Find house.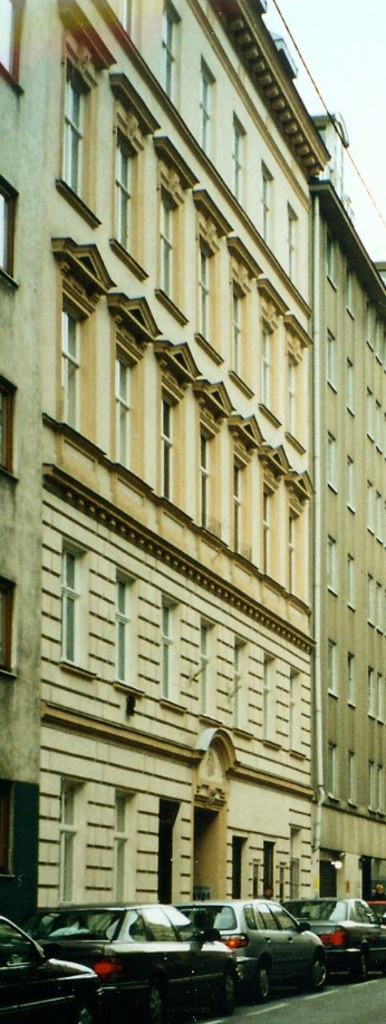
pyautogui.locateOnScreen(313, 166, 379, 920).
